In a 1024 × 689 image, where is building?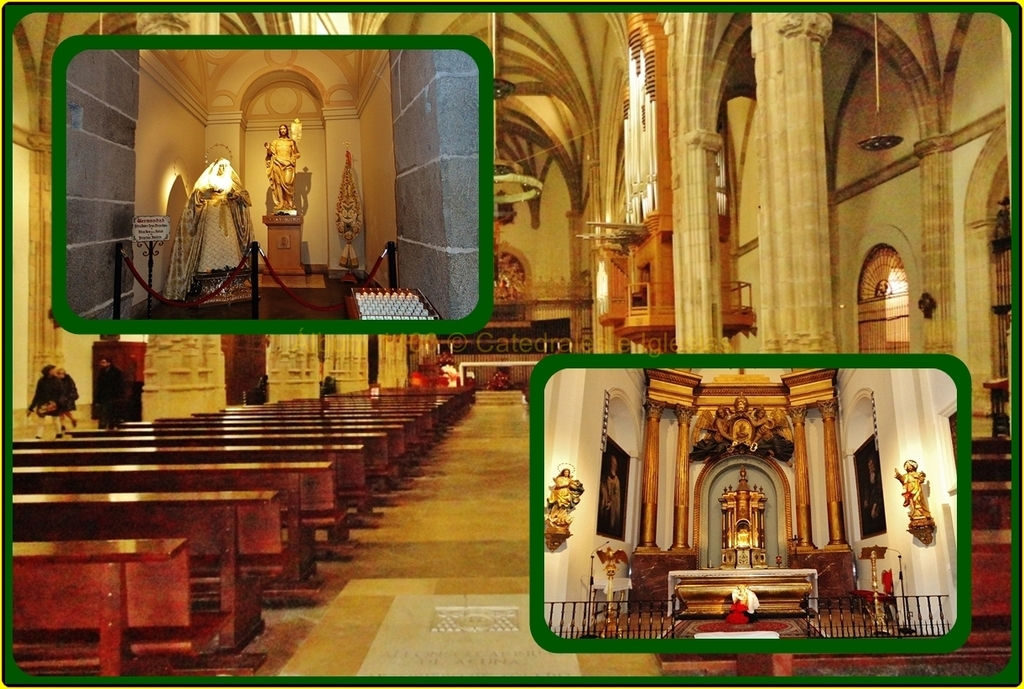
[x1=0, y1=0, x2=1023, y2=688].
